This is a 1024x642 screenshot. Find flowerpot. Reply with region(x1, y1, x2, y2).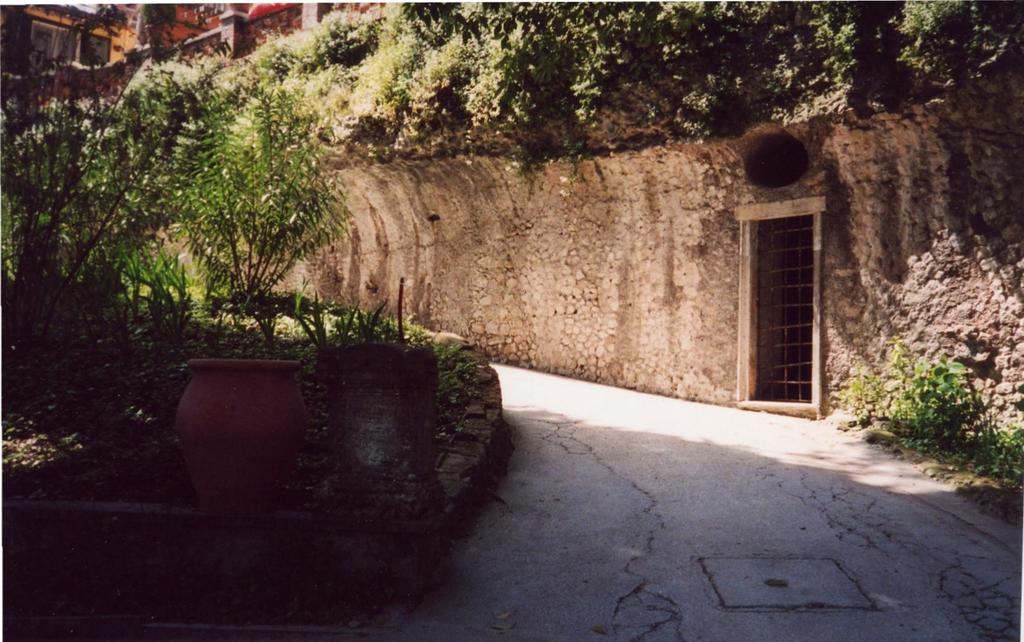
region(171, 333, 307, 520).
